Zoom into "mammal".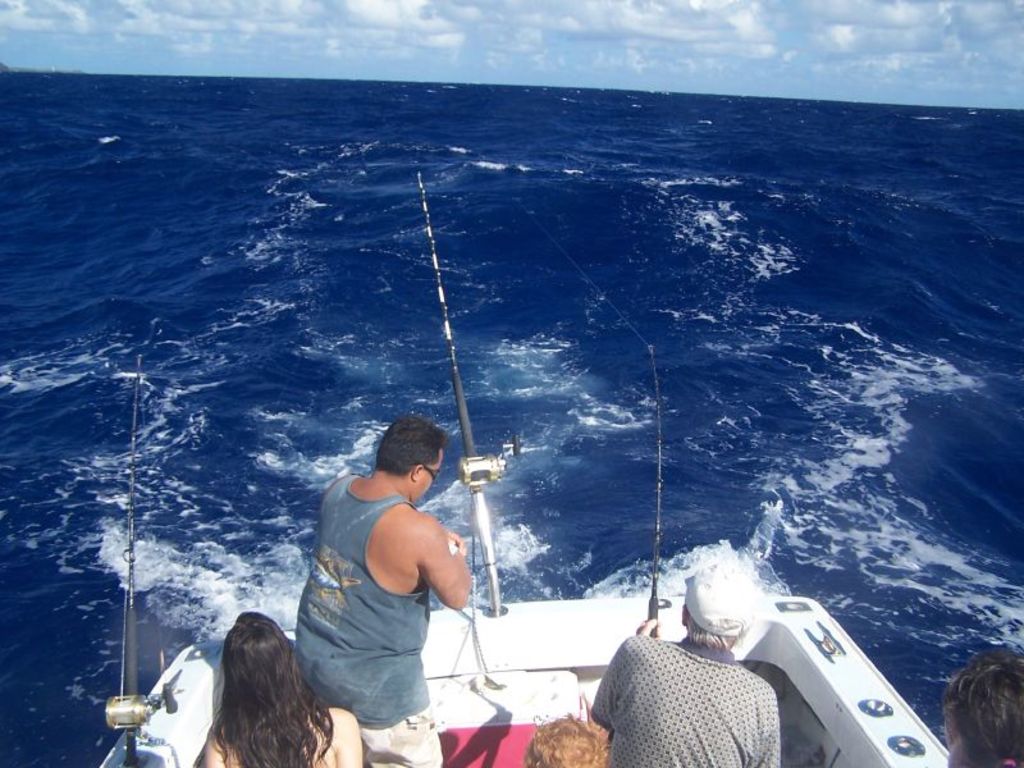
Zoom target: select_region(585, 554, 782, 767).
